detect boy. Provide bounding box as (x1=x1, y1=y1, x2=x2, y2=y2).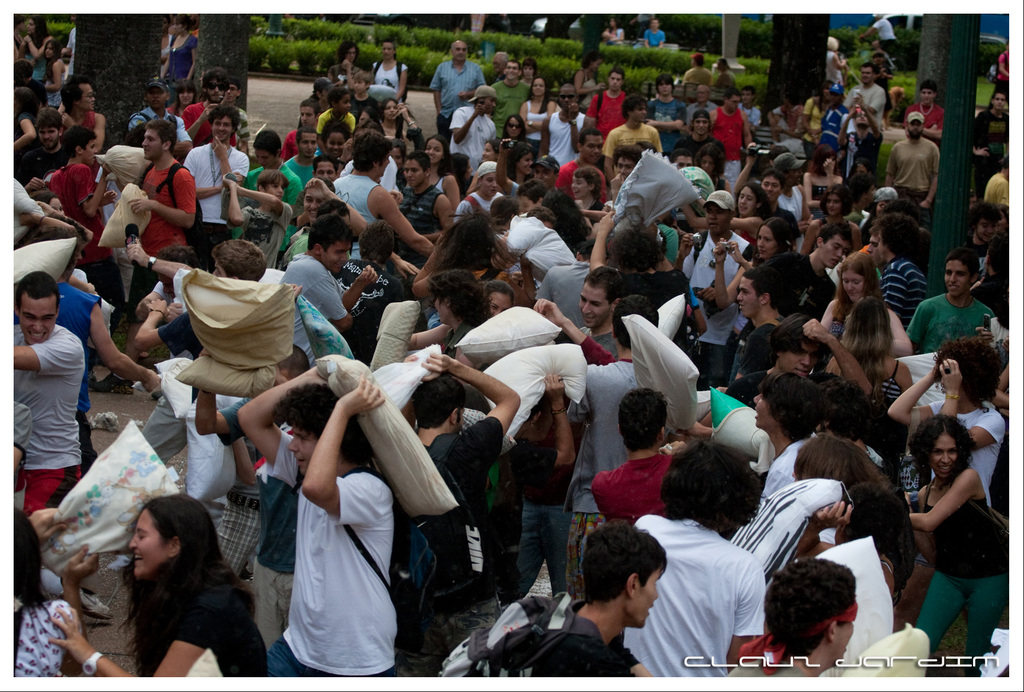
(x1=44, y1=120, x2=135, y2=320).
